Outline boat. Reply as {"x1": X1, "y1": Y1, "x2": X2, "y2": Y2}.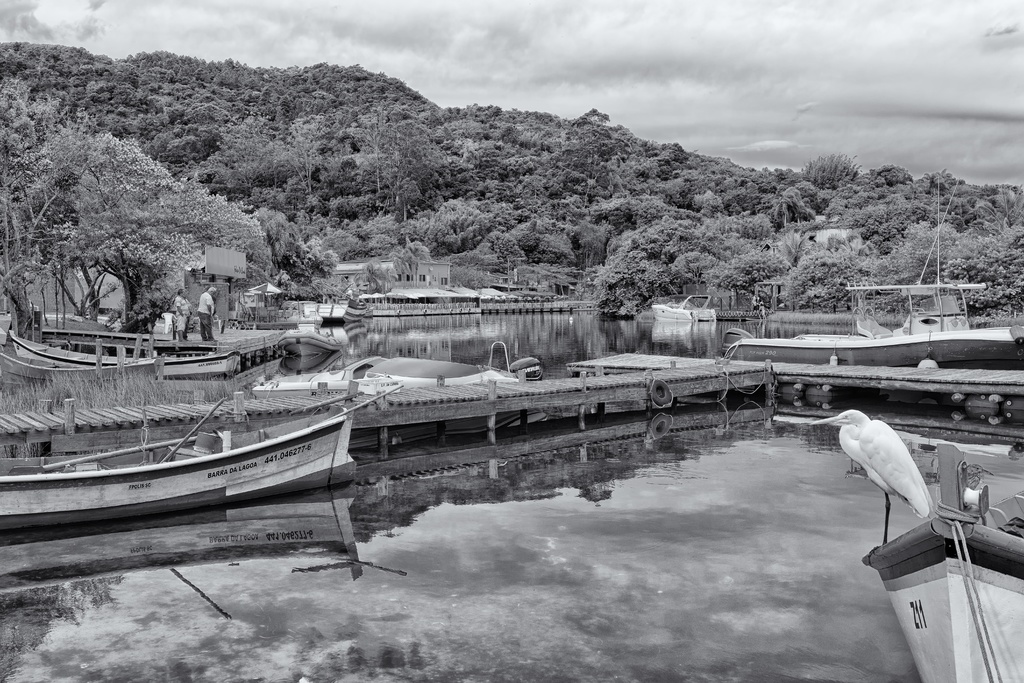
{"x1": 721, "y1": 185, "x2": 1023, "y2": 375}.
